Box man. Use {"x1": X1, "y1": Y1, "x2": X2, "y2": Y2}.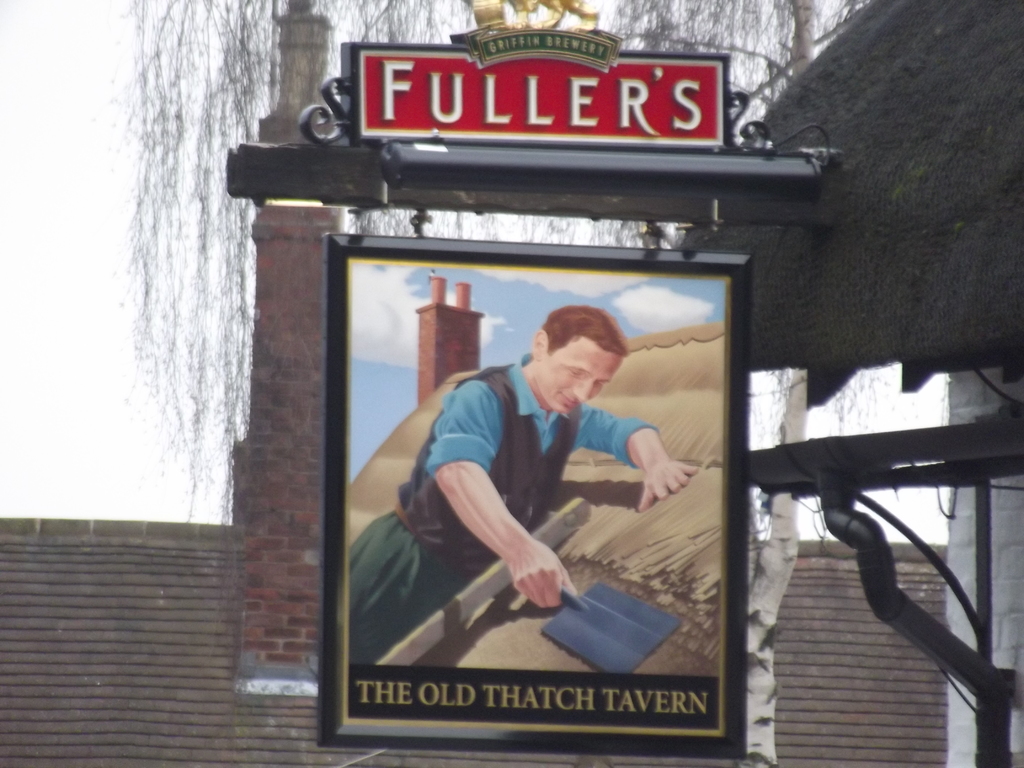
{"x1": 358, "y1": 298, "x2": 701, "y2": 641}.
